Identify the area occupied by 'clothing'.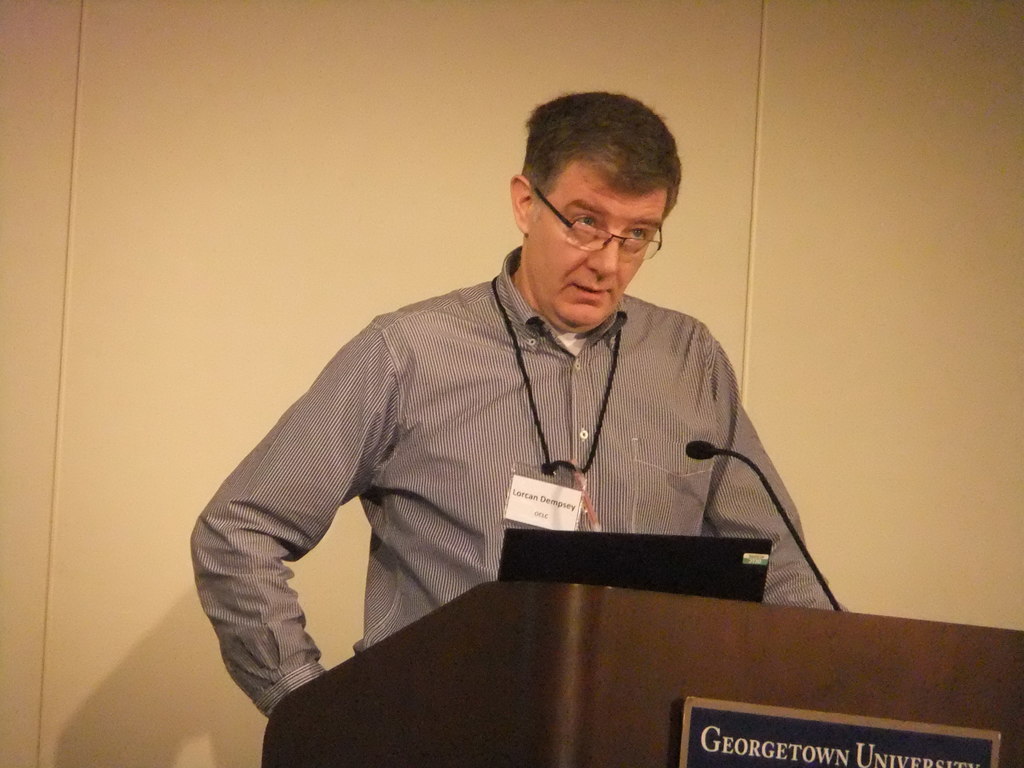
Area: 227:204:870:756.
